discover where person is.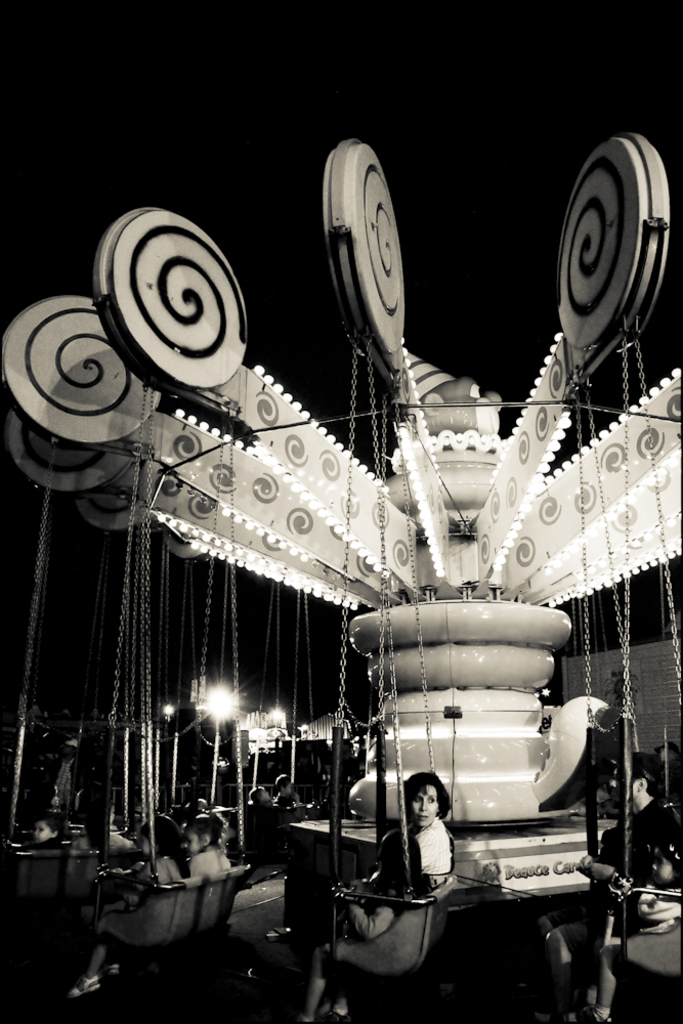
Discovered at 179, 814, 236, 880.
